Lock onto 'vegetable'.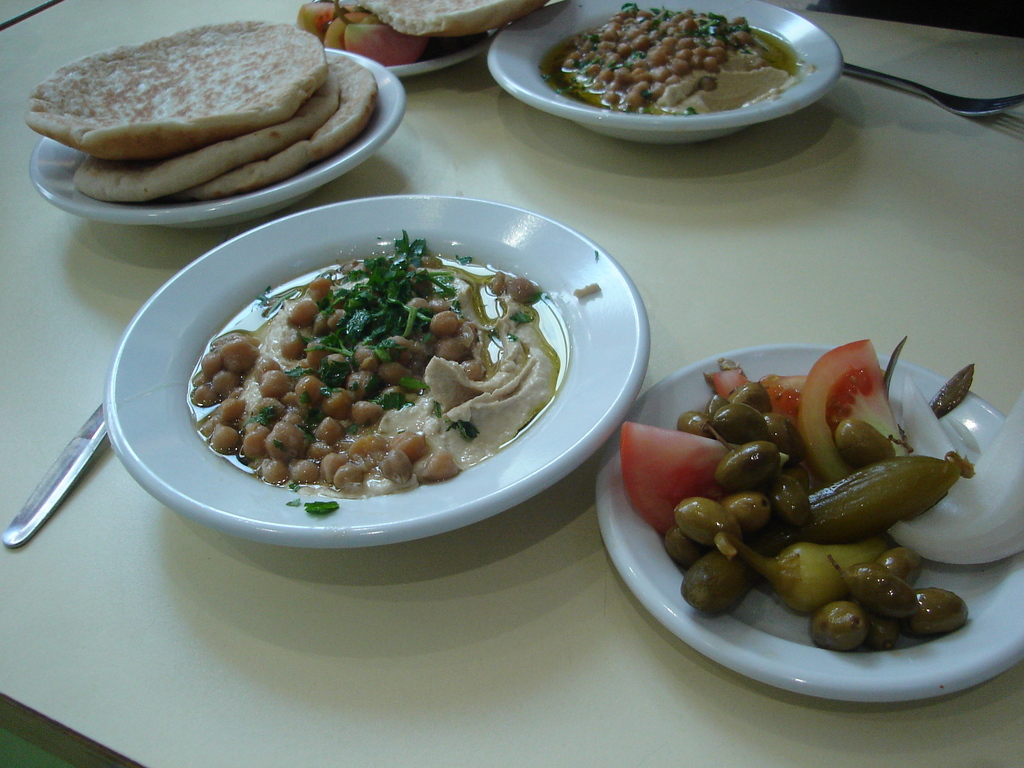
Locked: Rect(623, 425, 726, 544).
